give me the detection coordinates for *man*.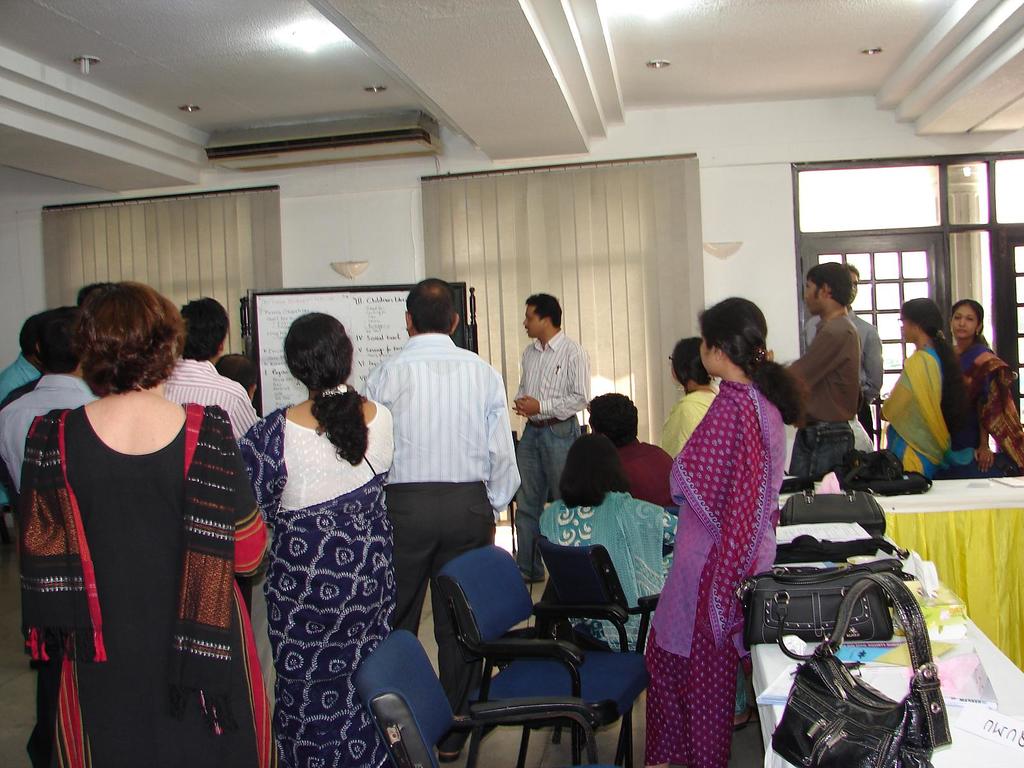
767/270/858/479.
